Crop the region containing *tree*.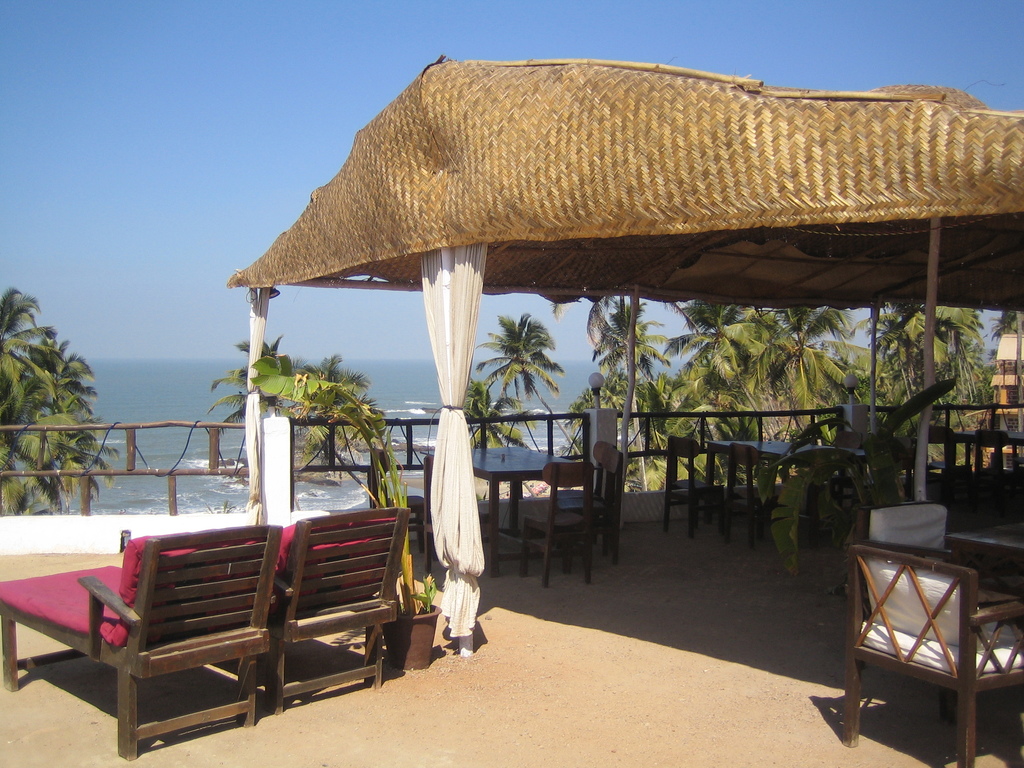
Crop region: [left=198, top=330, right=414, bottom=605].
